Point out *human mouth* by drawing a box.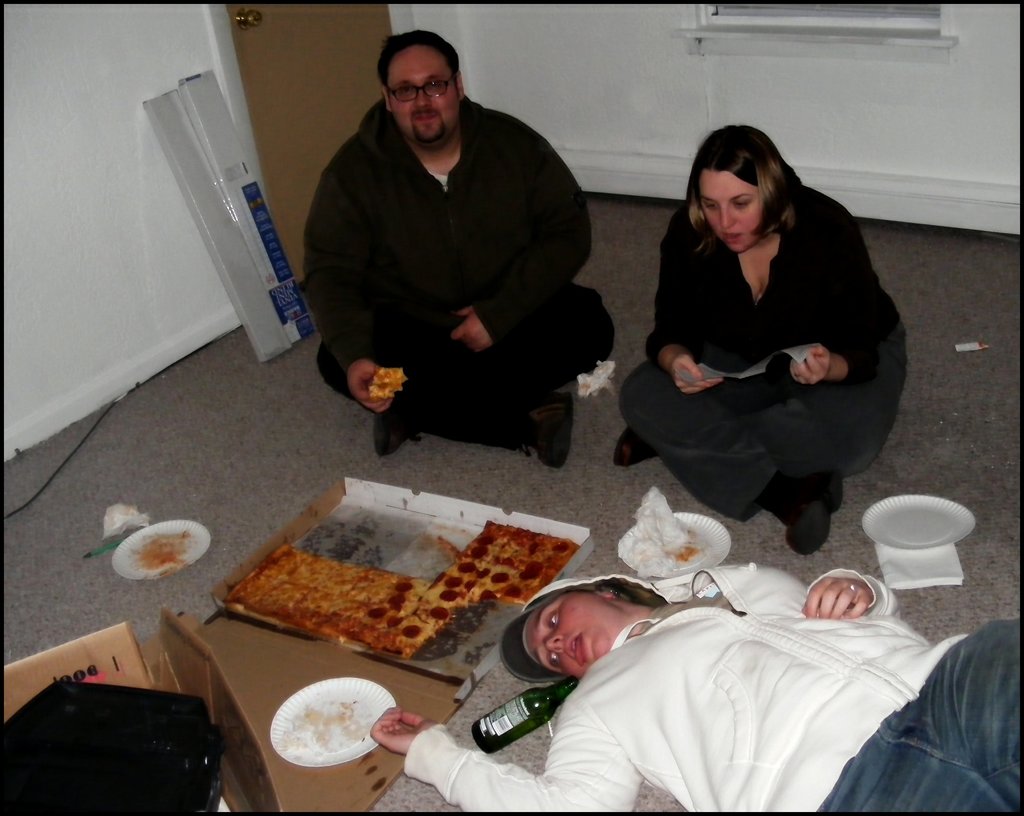
x1=568, y1=628, x2=587, y2=669.
